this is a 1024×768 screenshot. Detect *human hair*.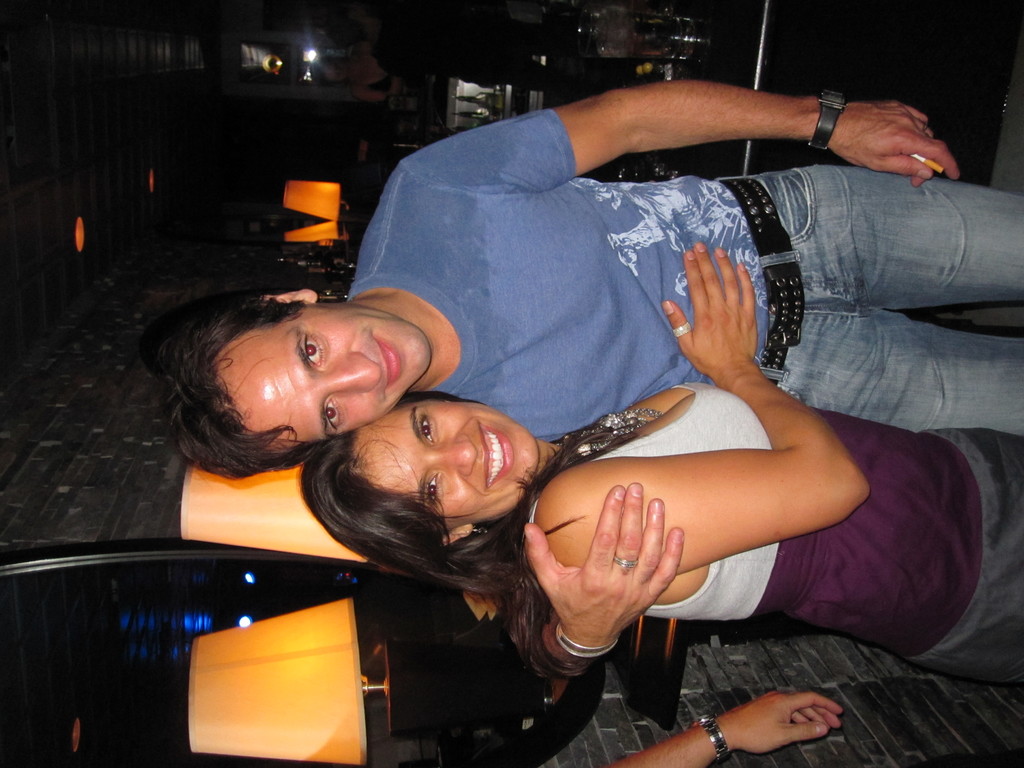
l=159, t=271, r=353, b=486.
